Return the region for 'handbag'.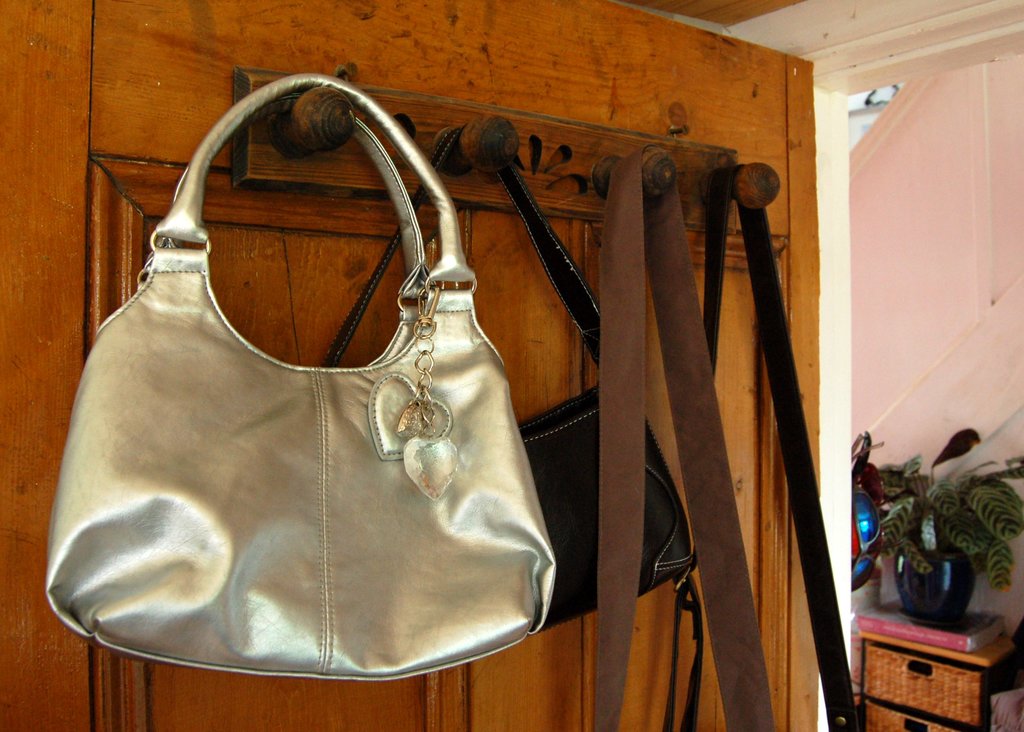
l=316, t=134, r=701, b=731.
